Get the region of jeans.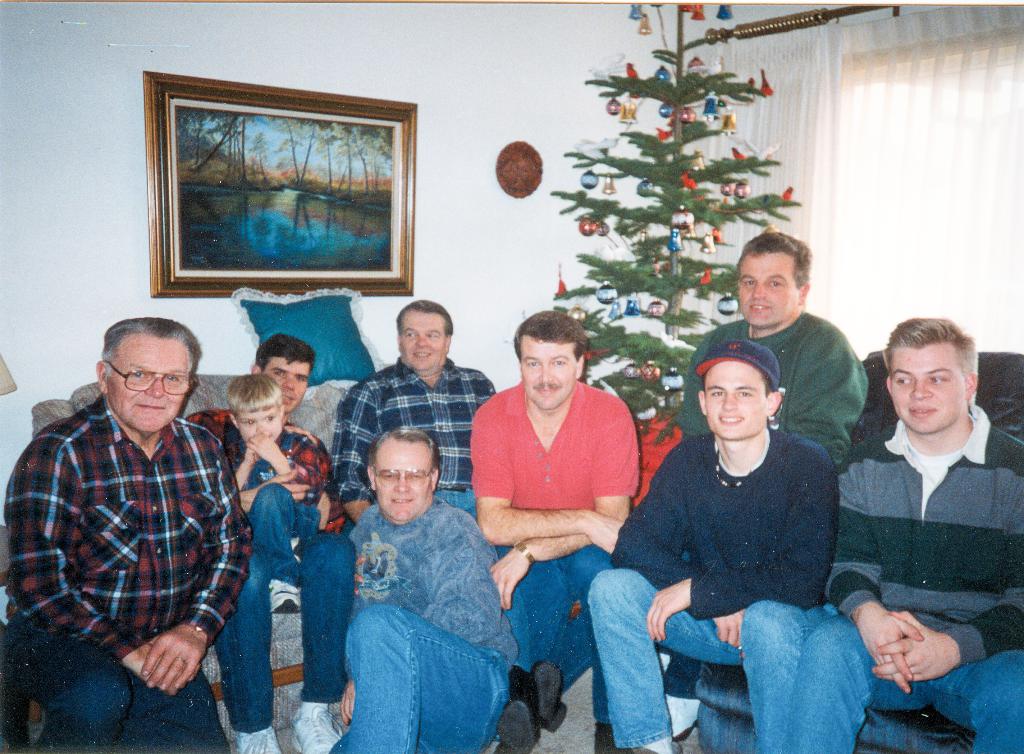
left=787, top=618, right=1023, bottom=750.
